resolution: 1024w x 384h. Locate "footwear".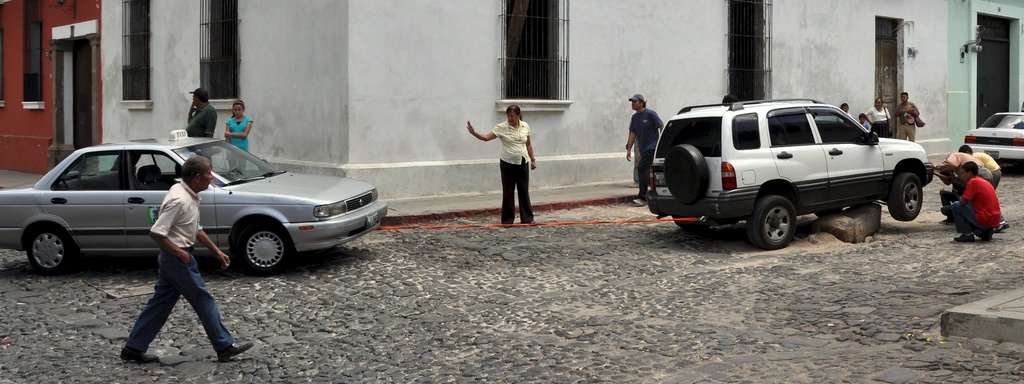
crop(634, 198, 651, 213).
